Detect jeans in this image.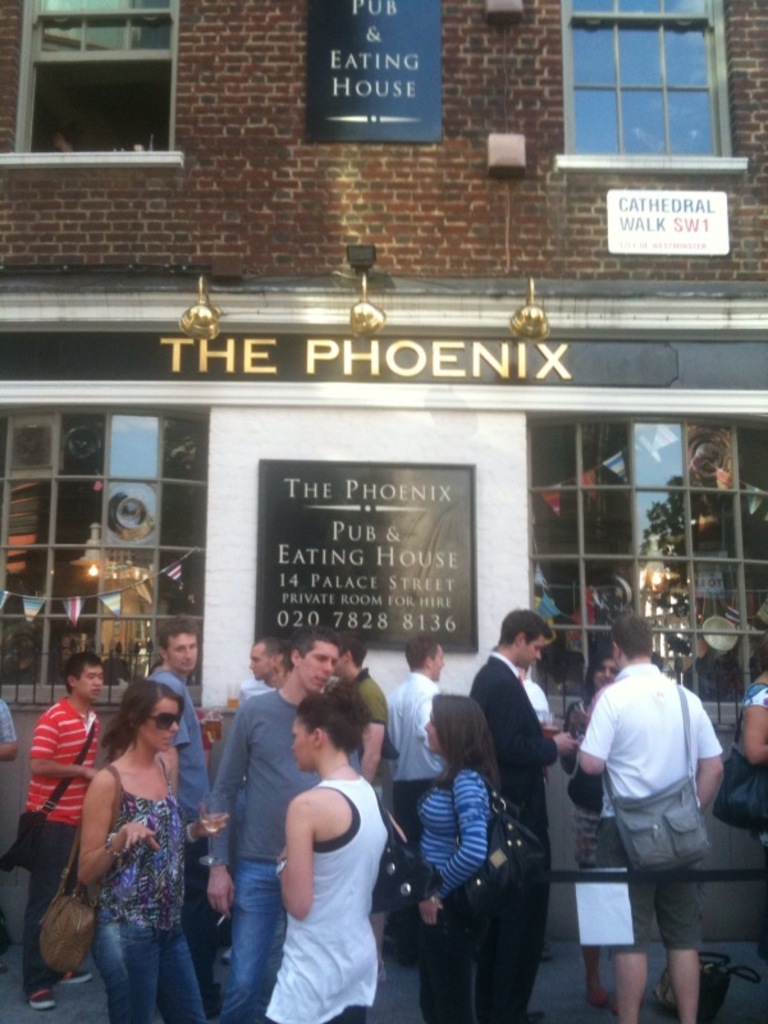
Detection: (left=216, top=858, right=284, bottom=1023).
